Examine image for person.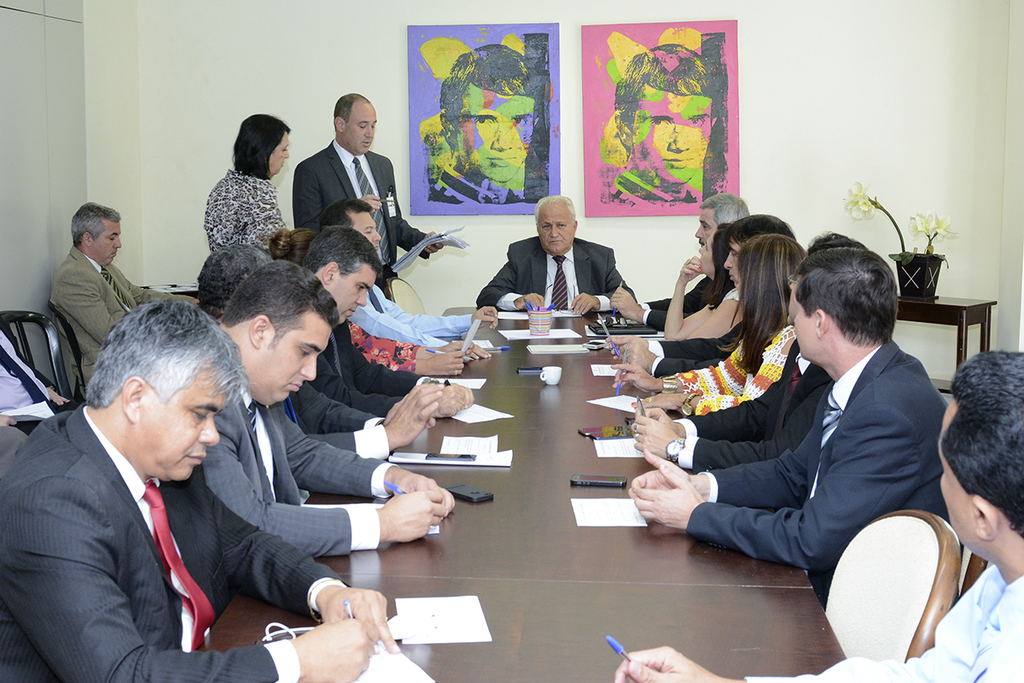
Examination result: rect(608, 44, 716, 201).
